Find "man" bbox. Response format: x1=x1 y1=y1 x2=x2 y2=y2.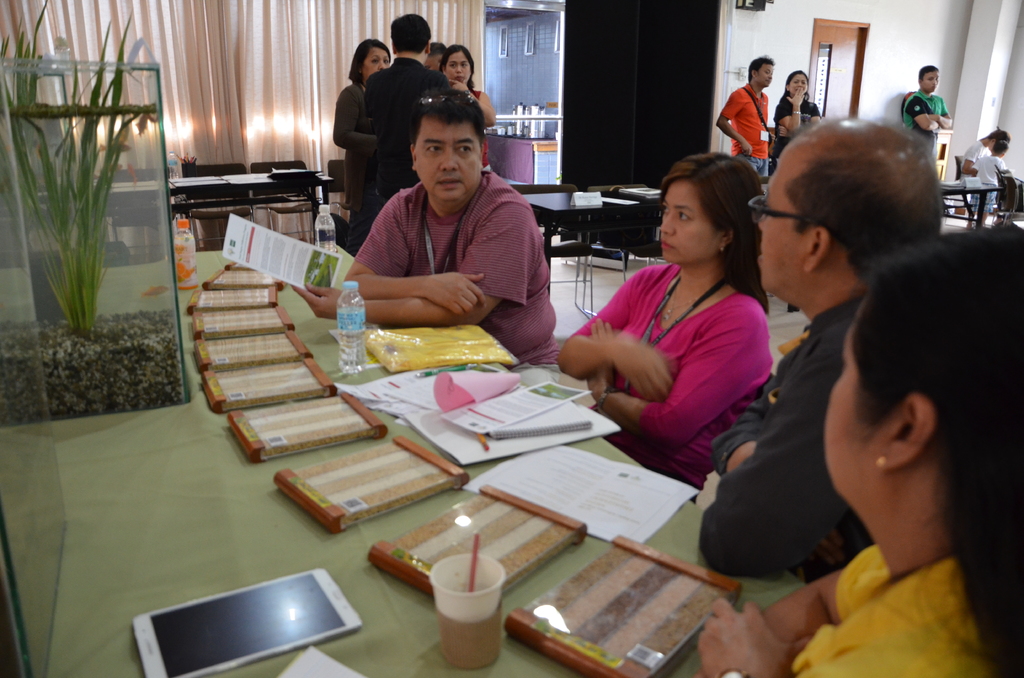
x1=358 y1=12 x2=458 y2=229.
